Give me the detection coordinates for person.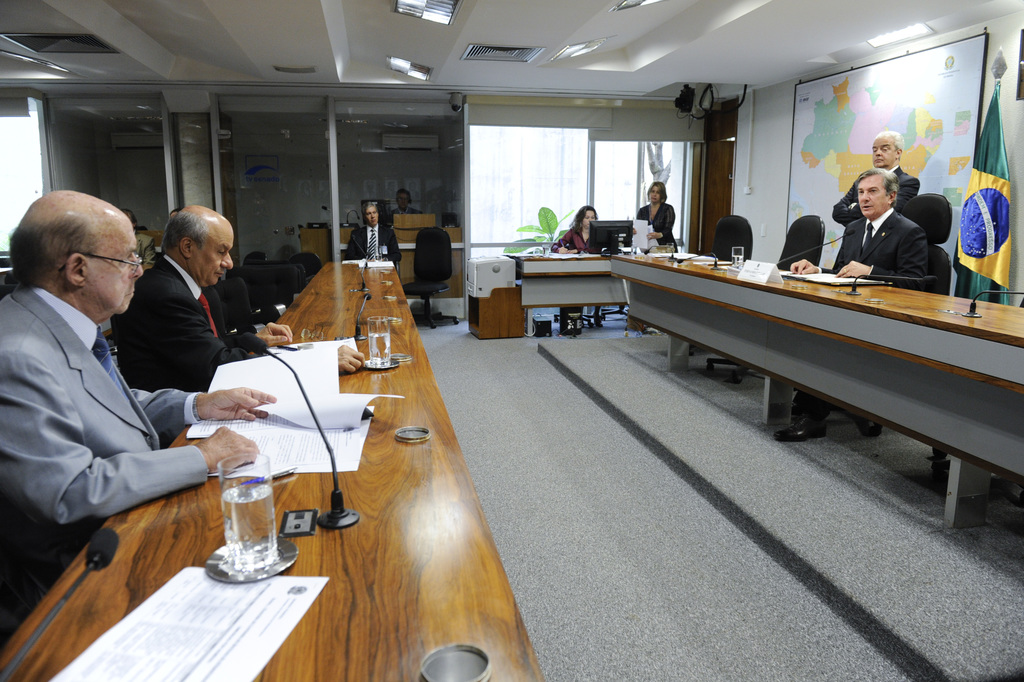
392, 190, 413, 210.
